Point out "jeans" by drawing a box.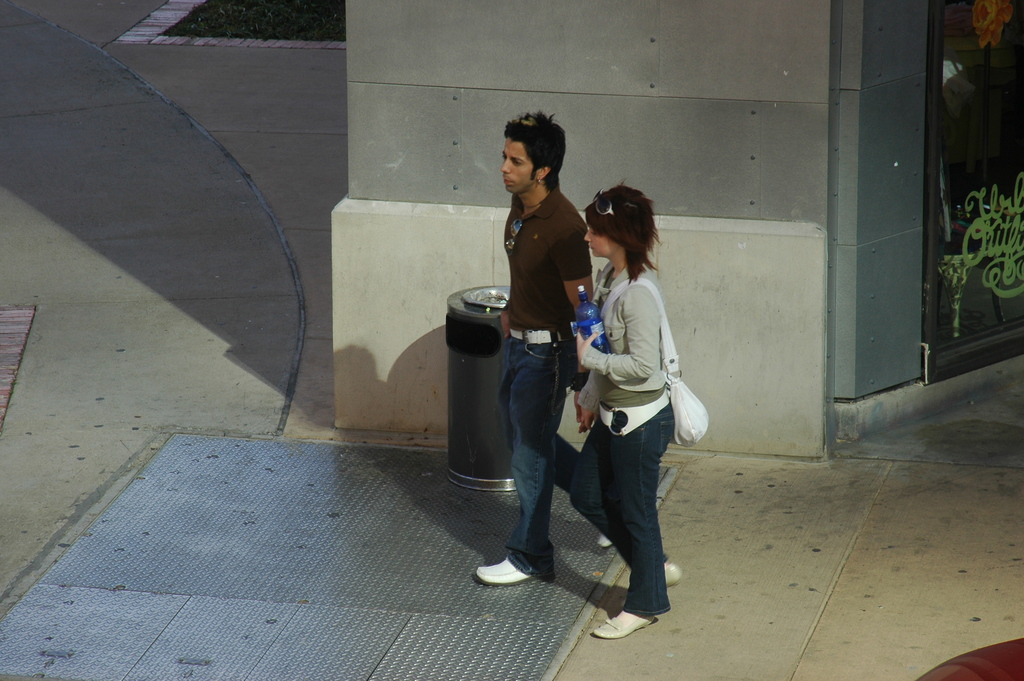
bbox=[501, 316, 584, 602].
